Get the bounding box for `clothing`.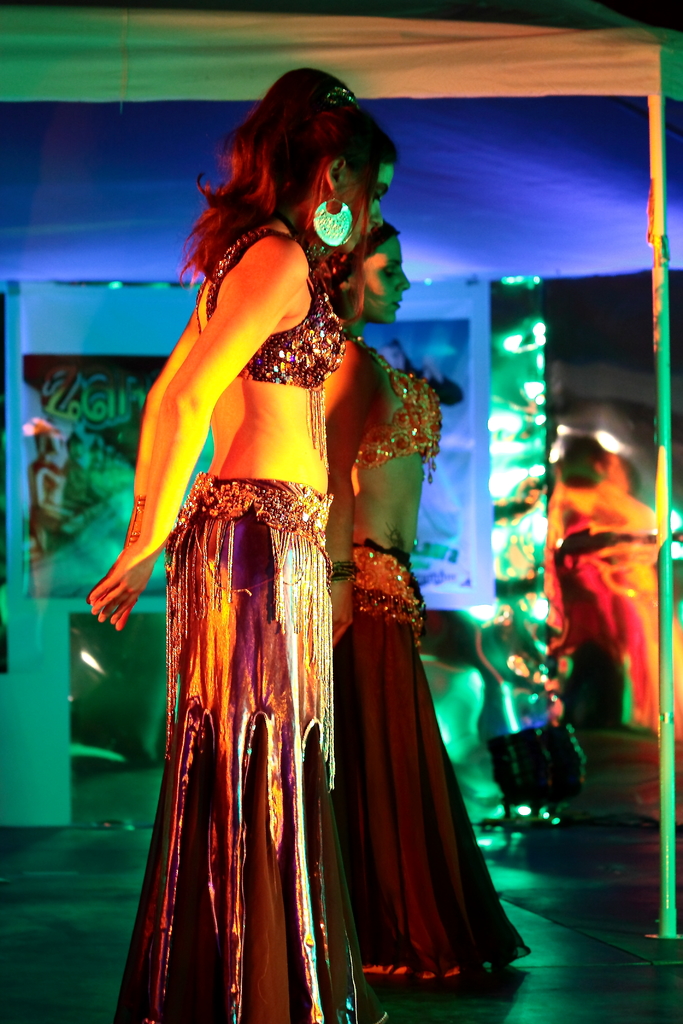
(left=557, top=458, right=682, bottom=713).
